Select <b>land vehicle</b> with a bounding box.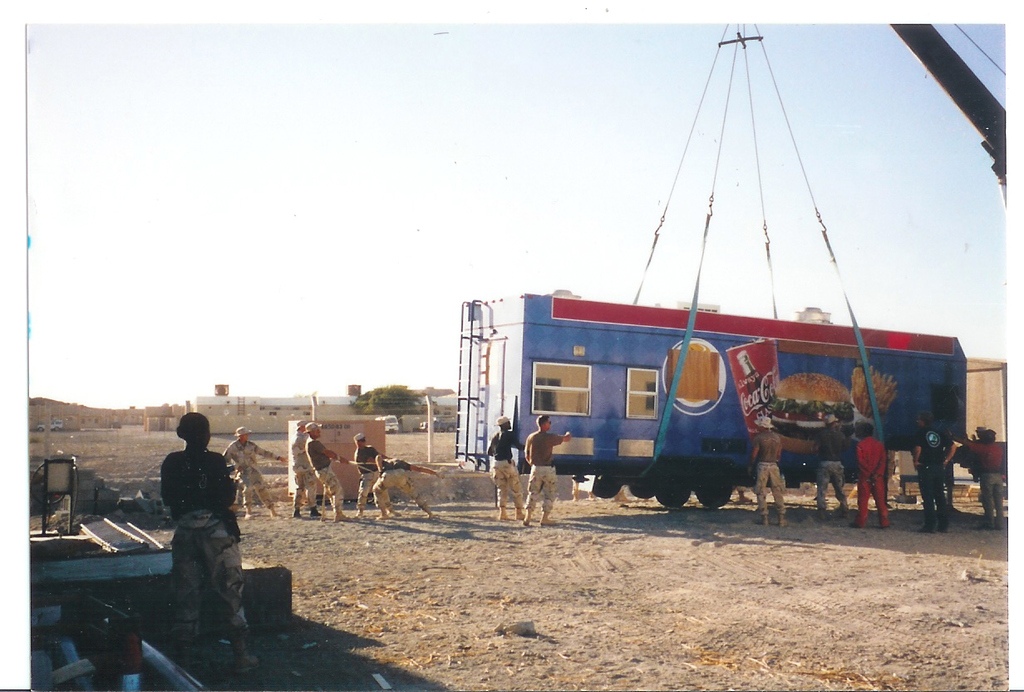
pyautogui.locateOnScreen(460, 292, 968, 504).
